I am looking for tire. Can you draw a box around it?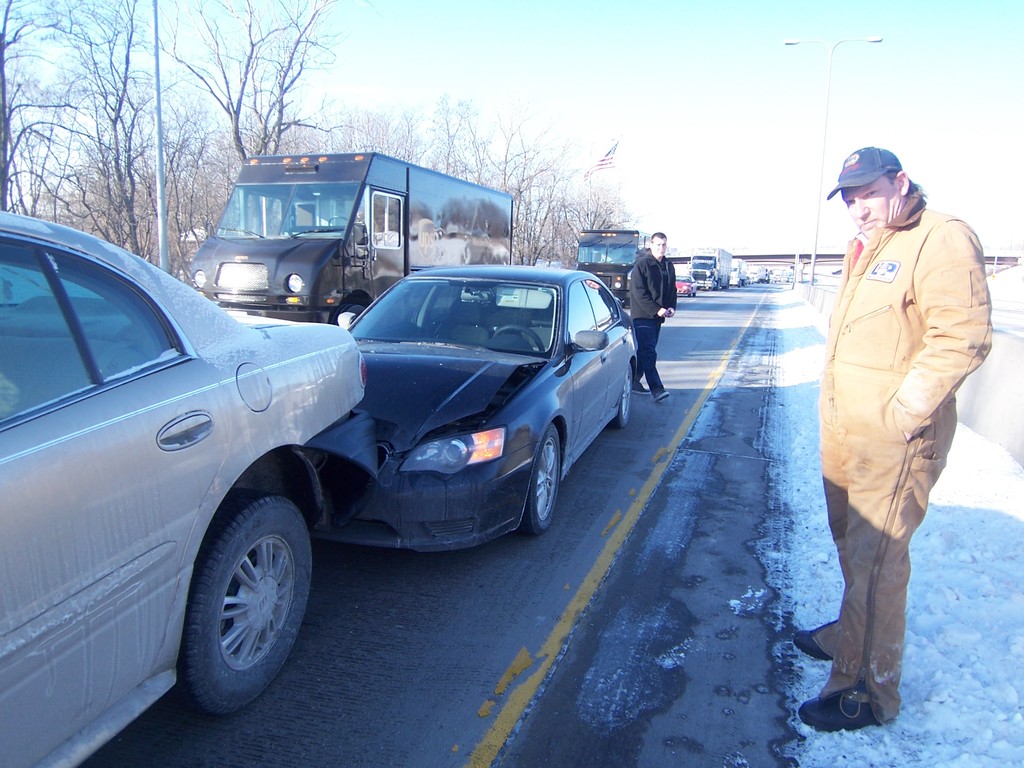
Sure, the bounding box is (179, 491, 311, 717).
